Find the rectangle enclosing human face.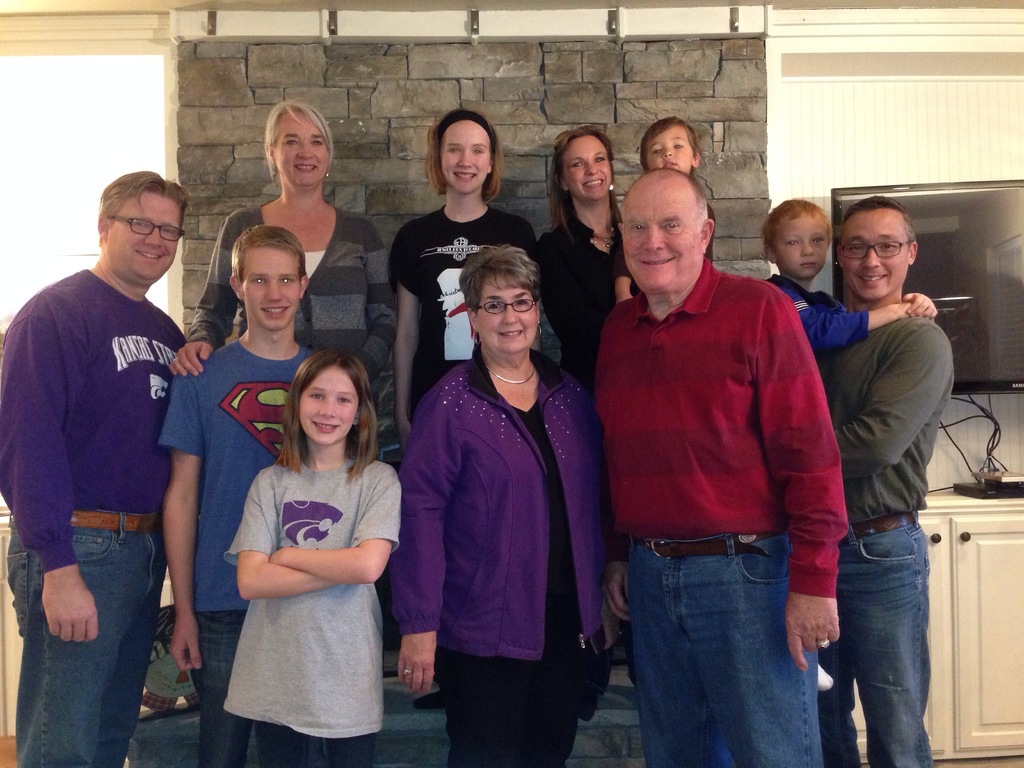
region(301, 367, 362, 449).
